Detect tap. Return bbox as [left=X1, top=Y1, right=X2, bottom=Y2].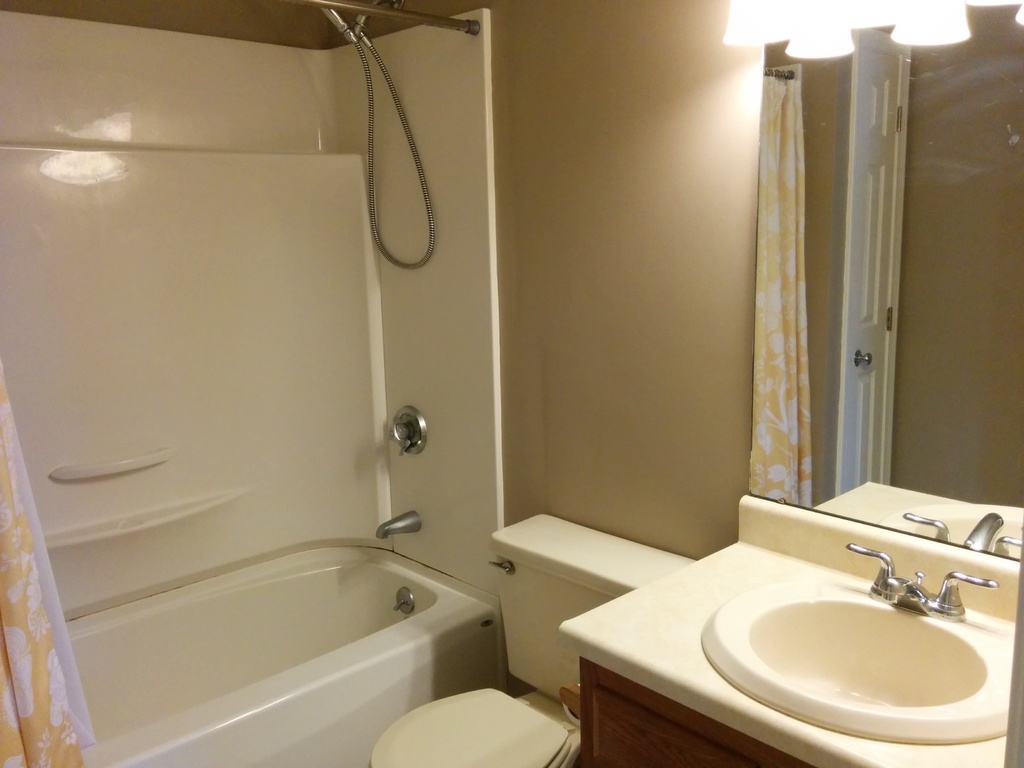
[left=376, top=506, right=424, bottom=547].
